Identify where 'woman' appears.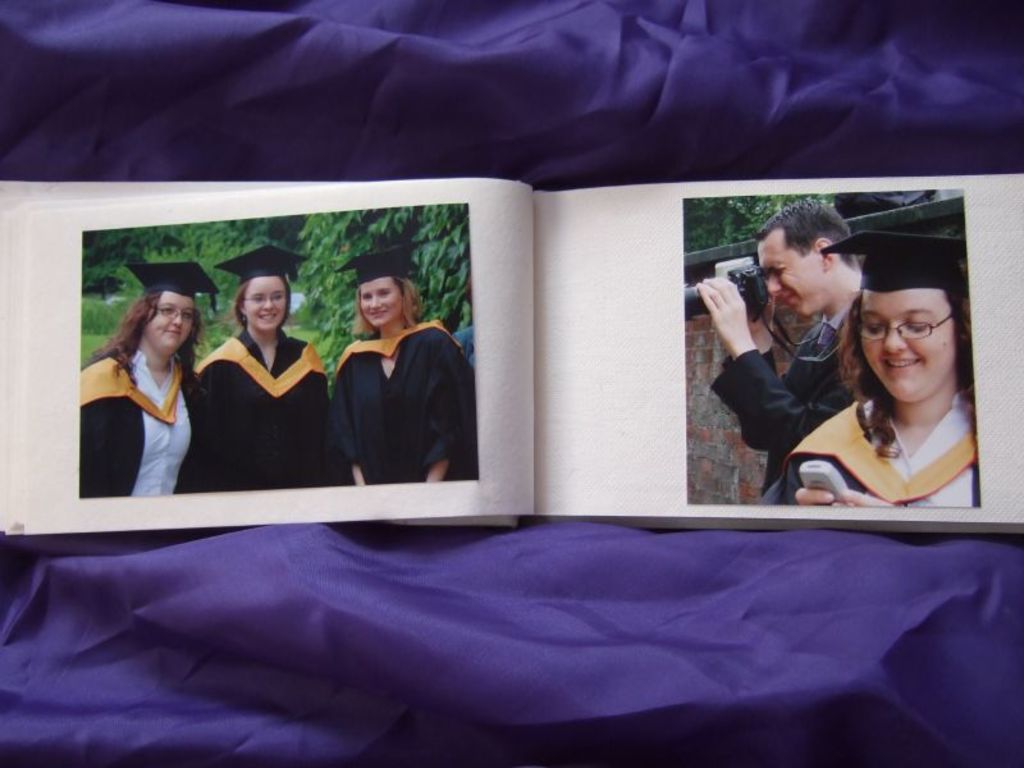
Appears at bbox(751, 234, 996, 517).
